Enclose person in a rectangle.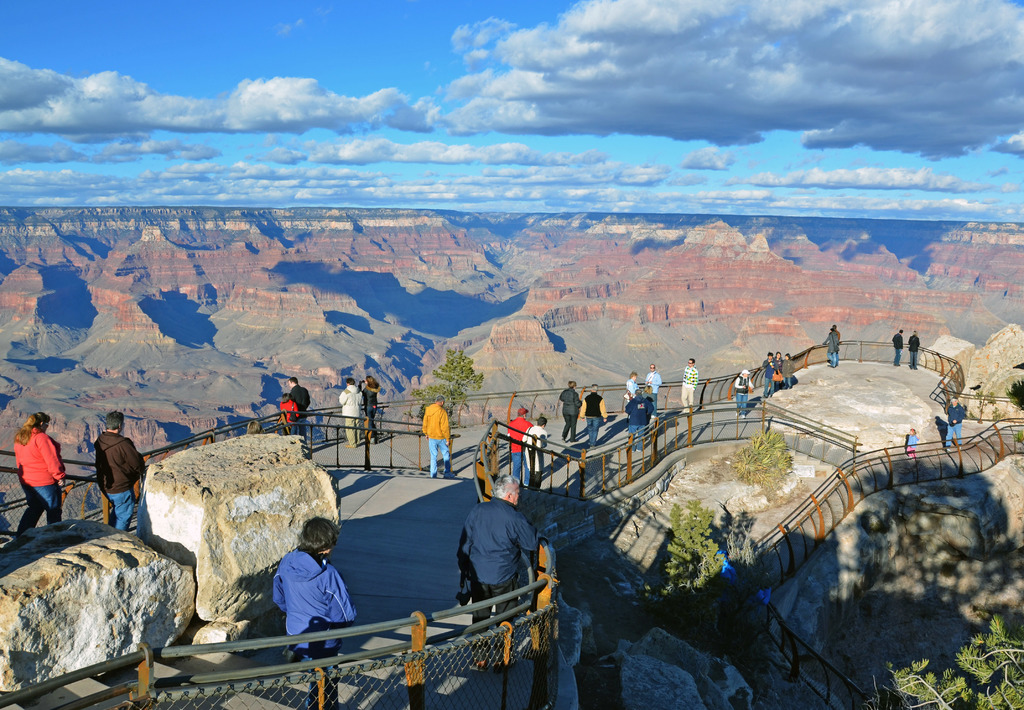
{"x1": 681, "y1": 358, "x2": 698, "y2": 414}.
